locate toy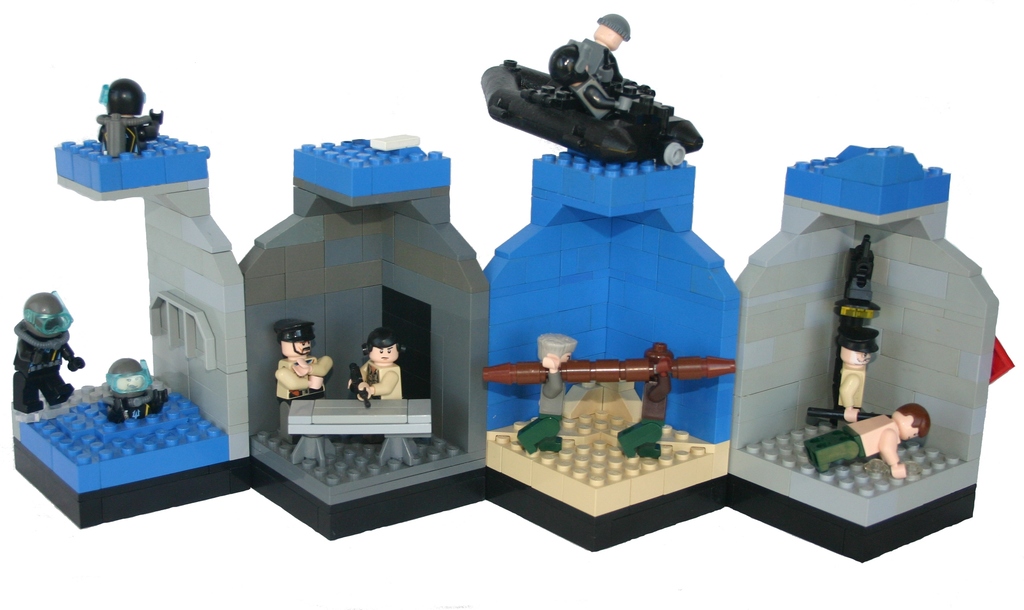
[left=92, top=79, right=164, bottom=161]
